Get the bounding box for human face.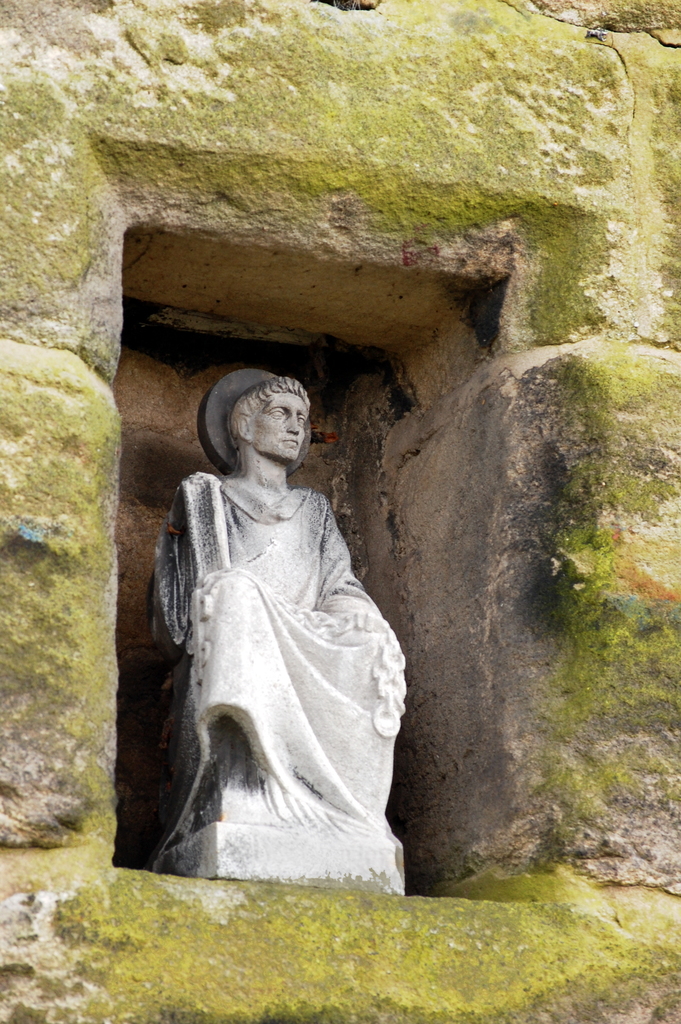
257 390 306 452.
